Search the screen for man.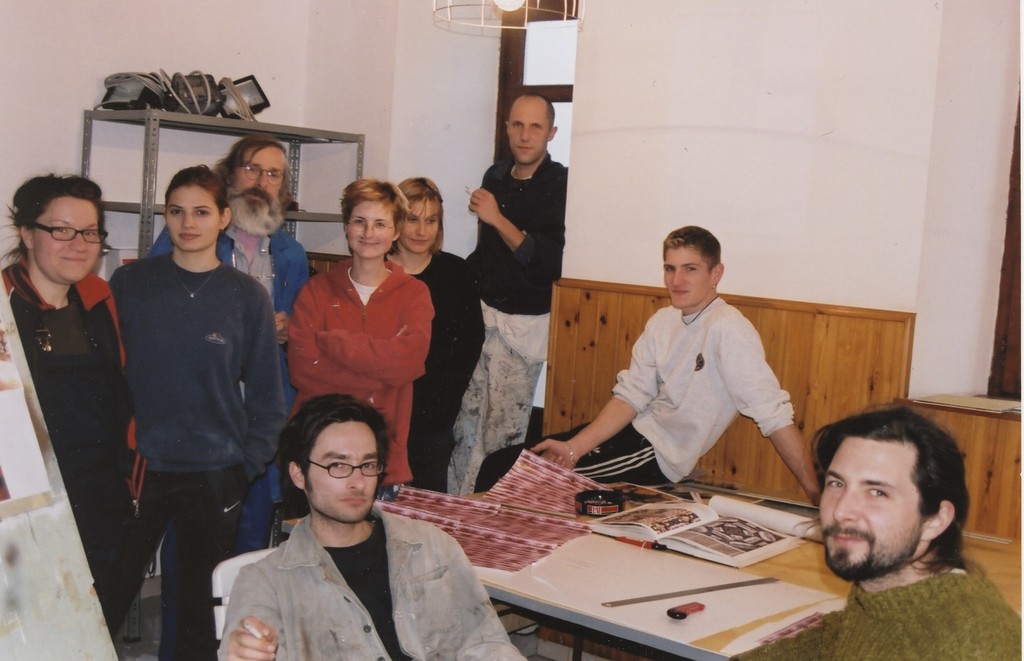
Found at <box>143,138,307,557</box>.
